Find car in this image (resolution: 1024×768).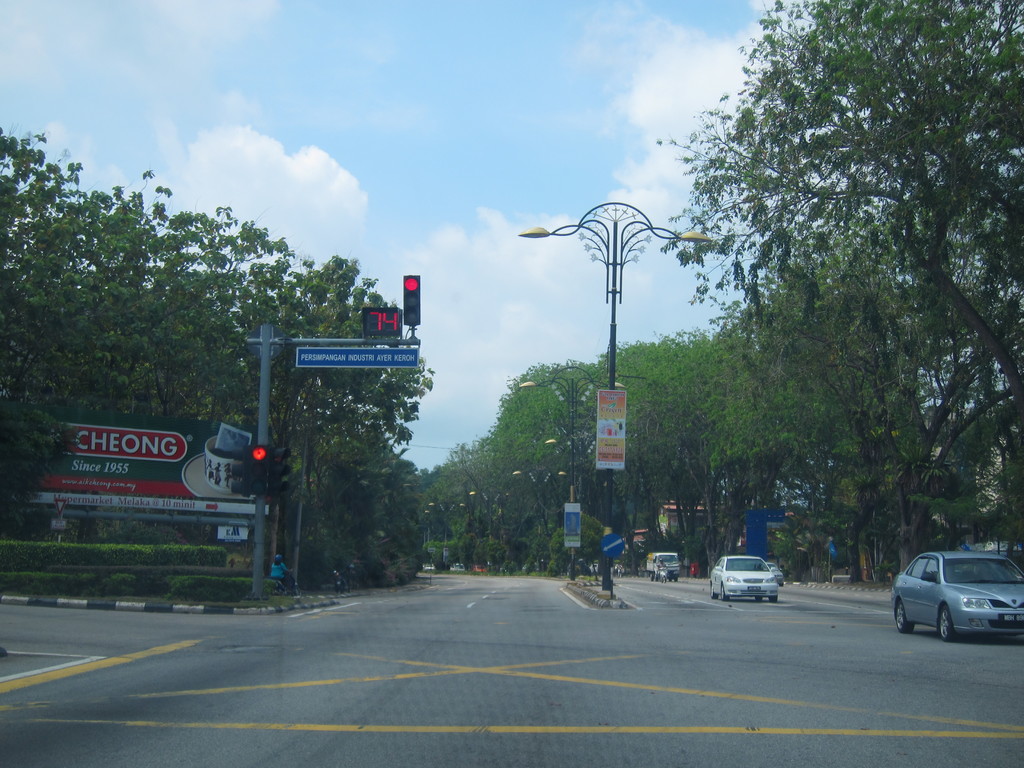
<region>708, 554, 776, 600</region>.
